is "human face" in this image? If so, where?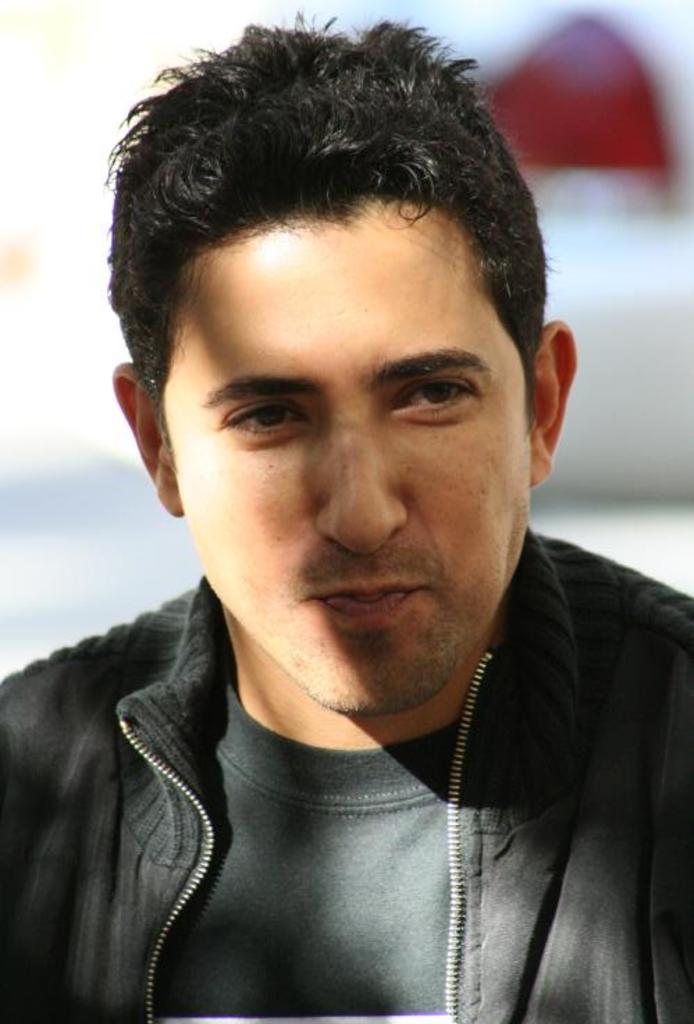
Yes, at detection(157, 209, 537, 710).
